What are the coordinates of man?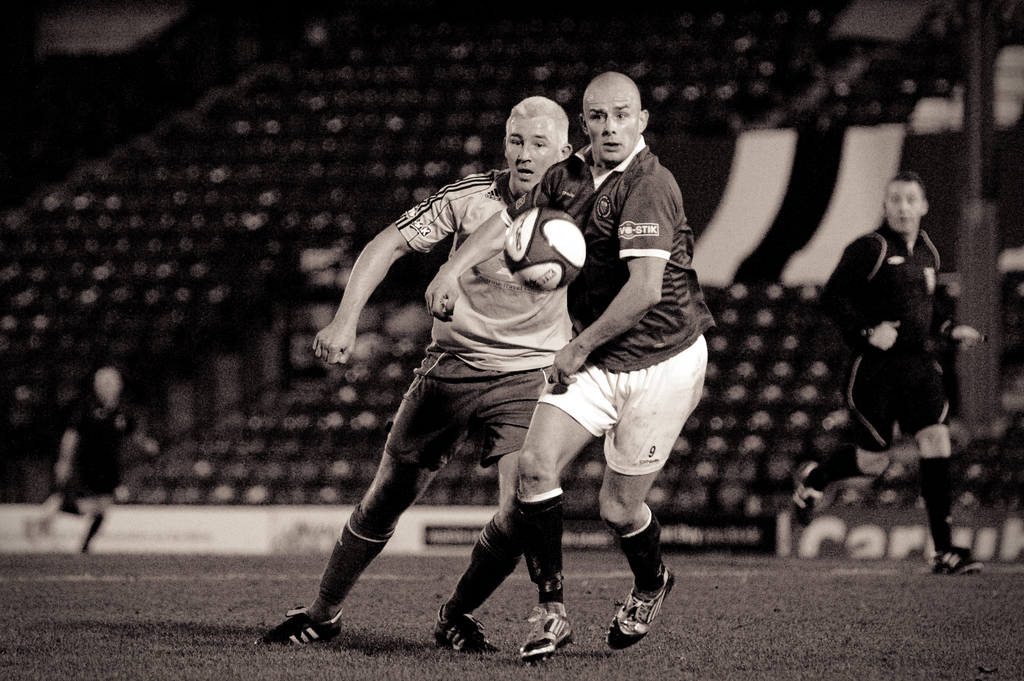
select_region(783, 172, 988, 579).
